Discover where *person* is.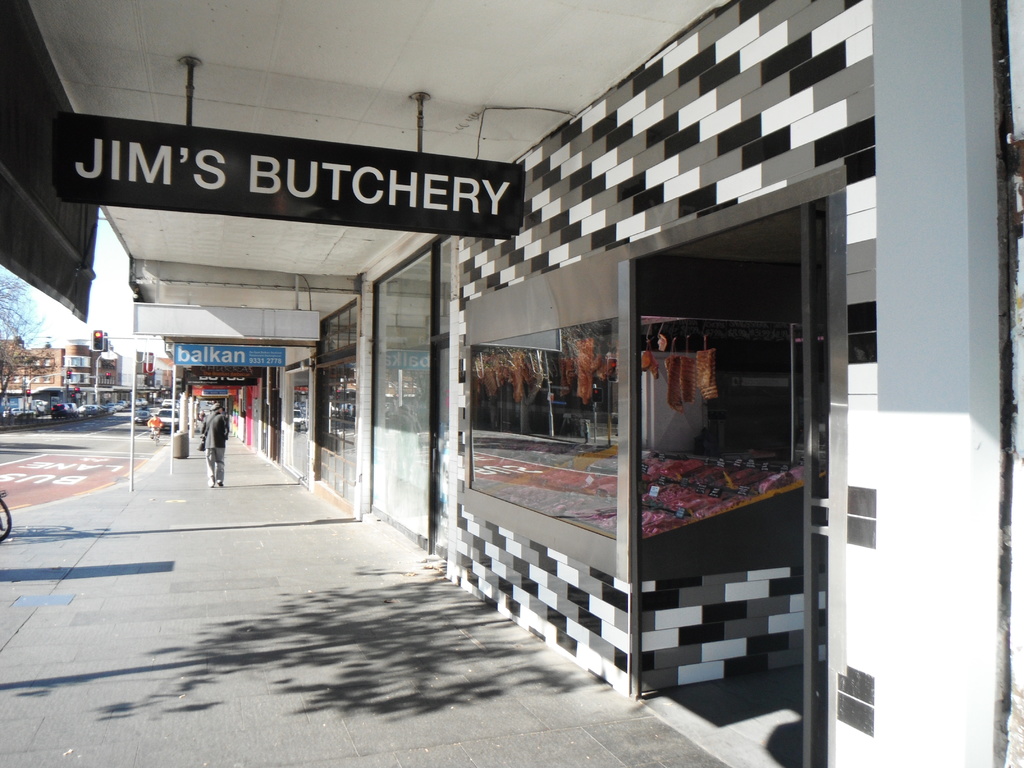
Discovered at (x1=196, y1=402, x2=230, y2=490).
